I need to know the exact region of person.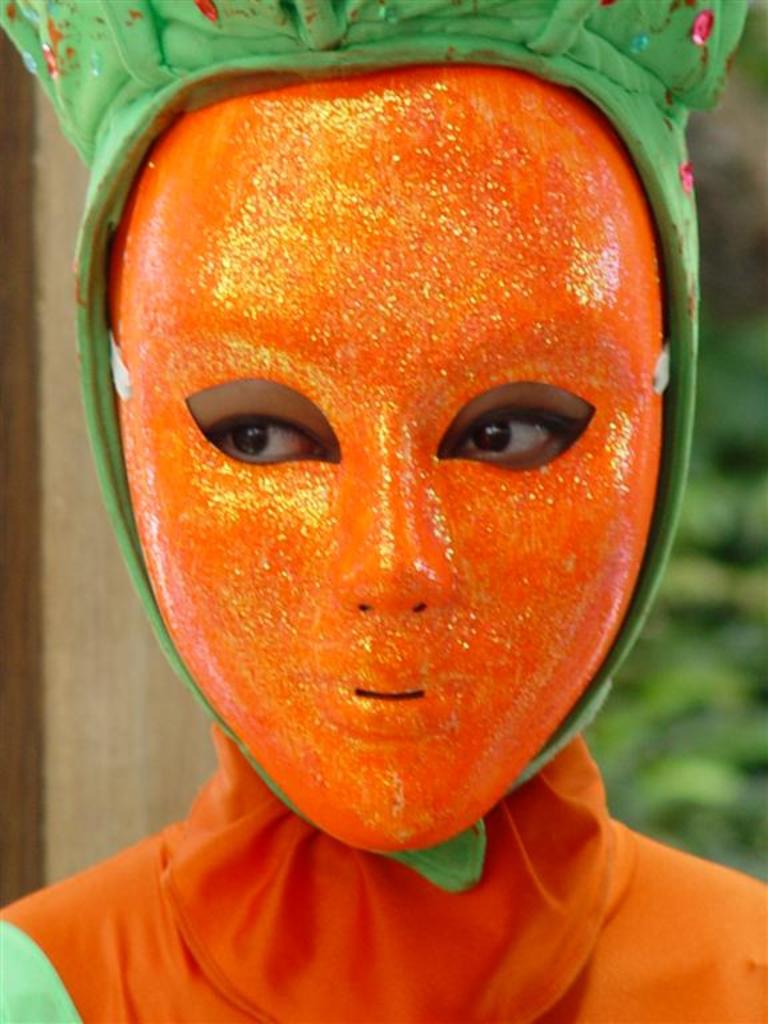
Region: (0,0,767,1023).
